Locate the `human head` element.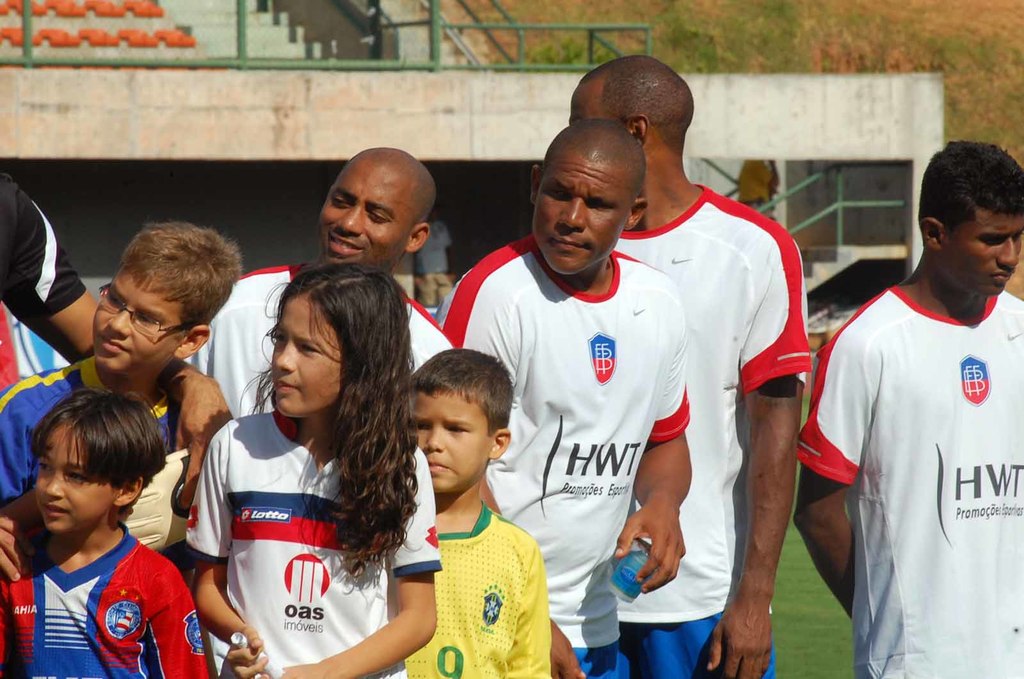
Element bbox: (89, 221, 243, 401).
